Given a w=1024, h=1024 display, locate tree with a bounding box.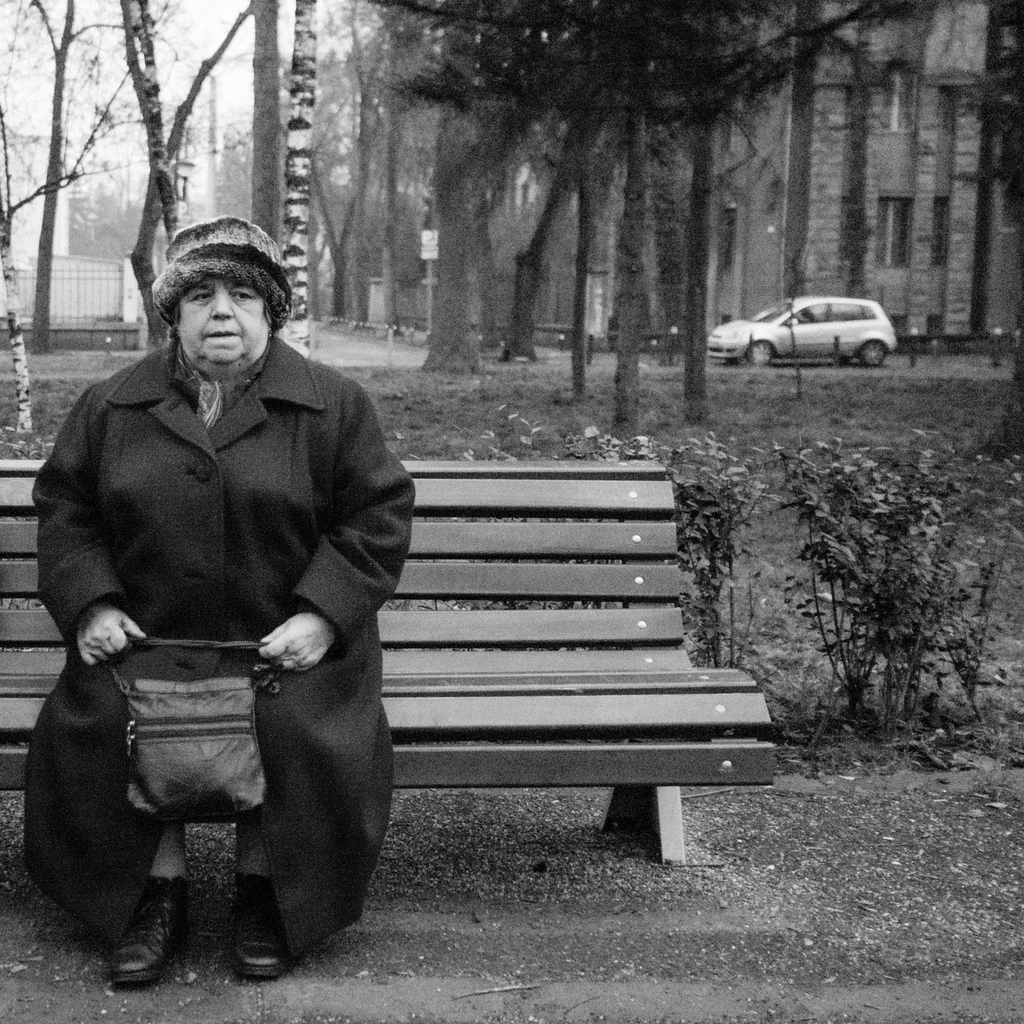
Located: <region>417, 8, 494, 350</region>.
